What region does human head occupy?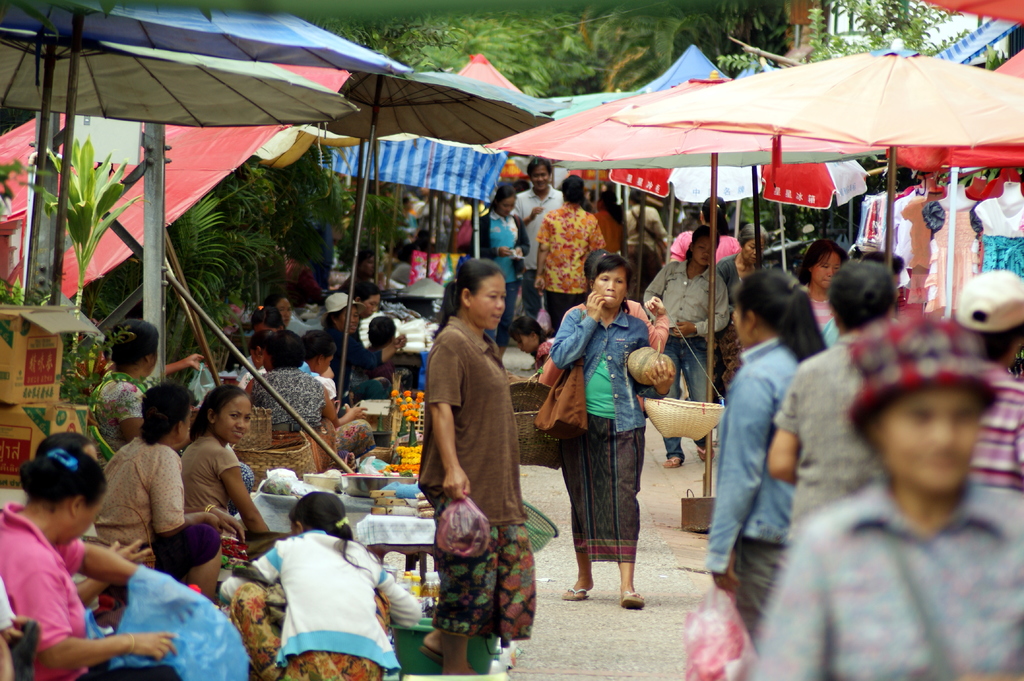
bbox=[952, 269, 1023, 363].
